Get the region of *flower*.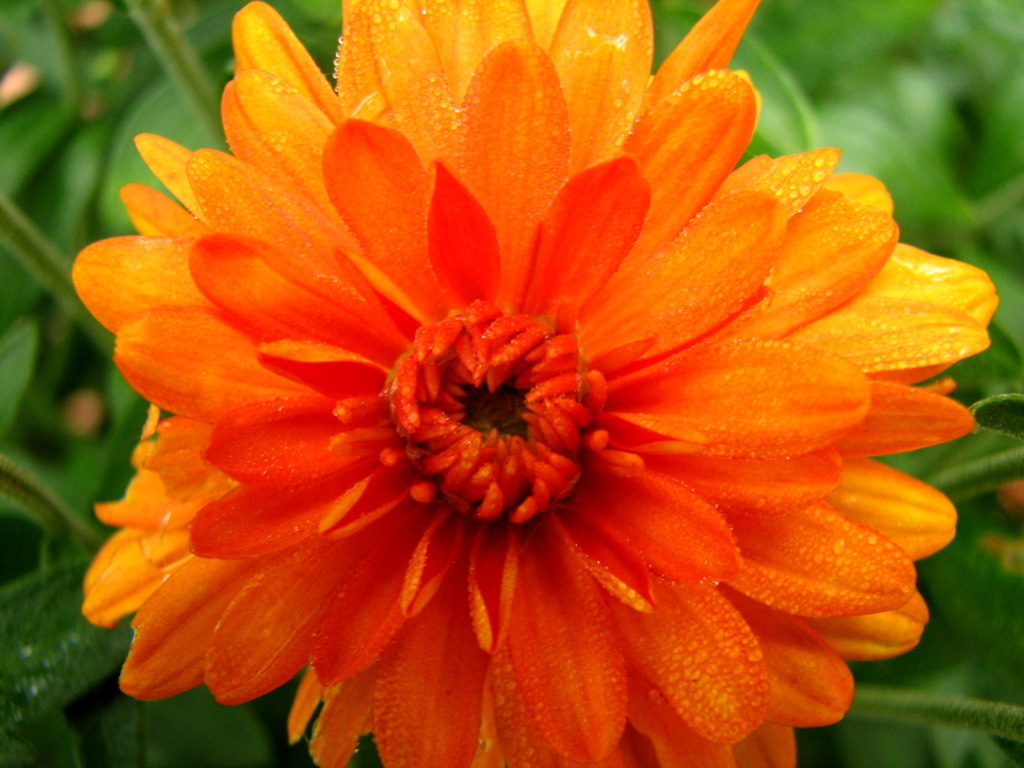
crop(74, 0, 992, 766).
